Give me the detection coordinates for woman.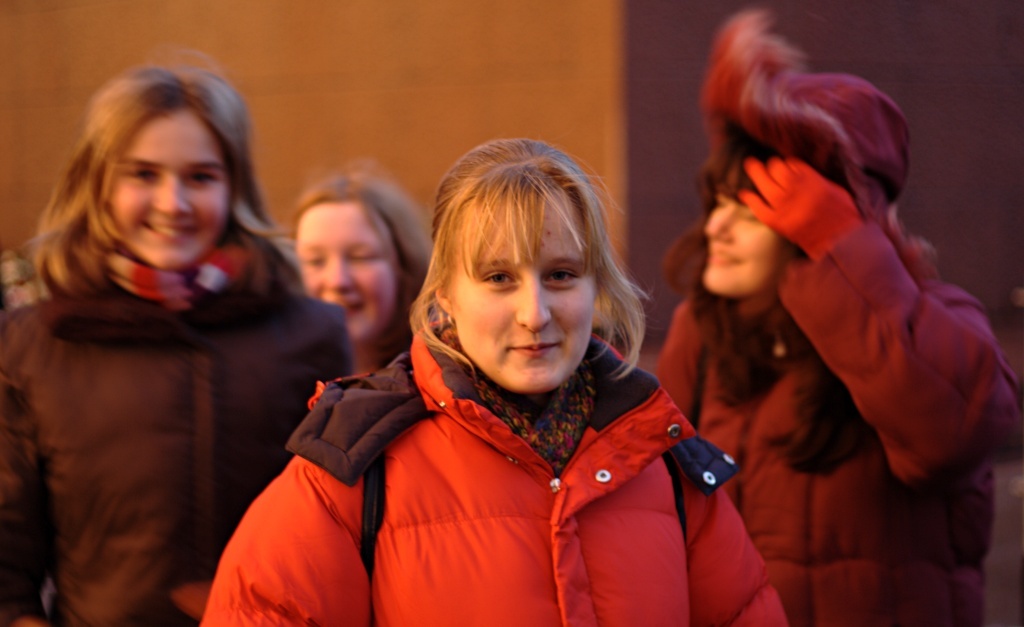
{"x1": 656, "y1": 127, "x2": 1023, "y2": 626}.
